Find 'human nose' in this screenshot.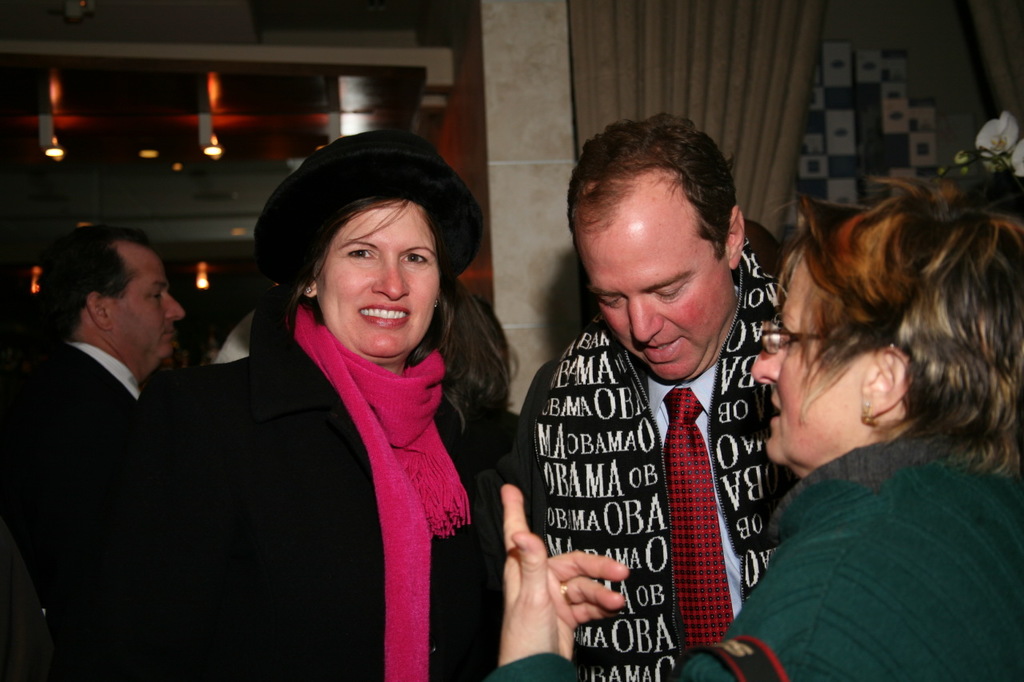
The bounding box for 'human nose' is box=[629, 296, 663, 341].
